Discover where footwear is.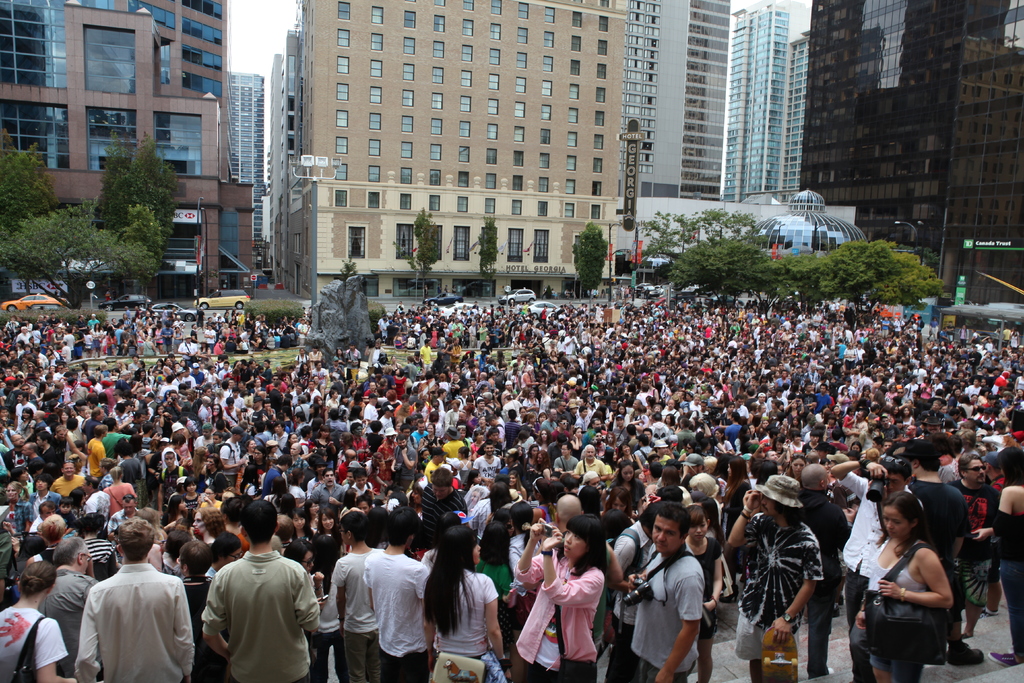
Discovered at detection(948, 643, 987, 666).
